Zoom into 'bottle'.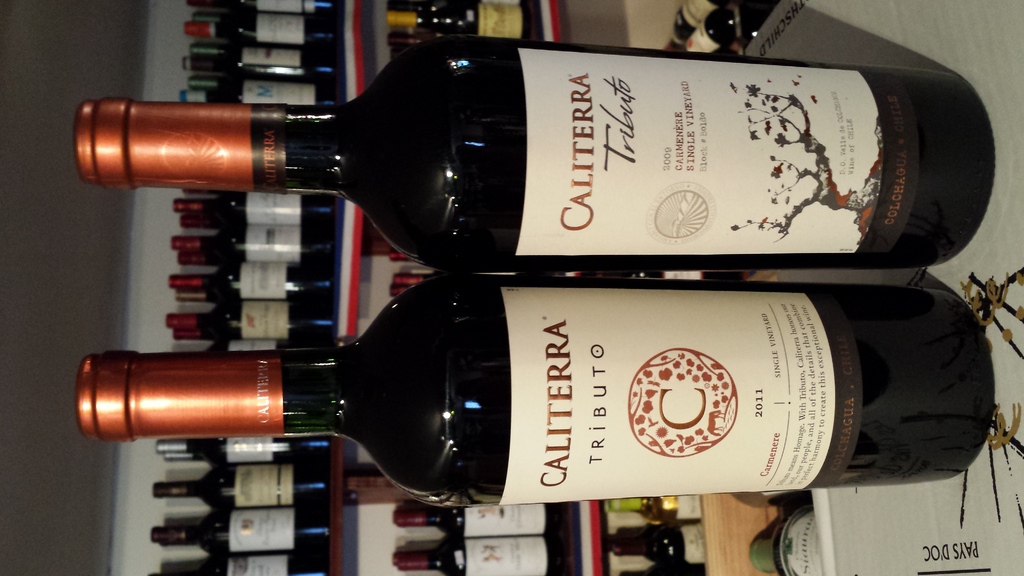
Zoom target: BBox(73, 26, 995, 257).
